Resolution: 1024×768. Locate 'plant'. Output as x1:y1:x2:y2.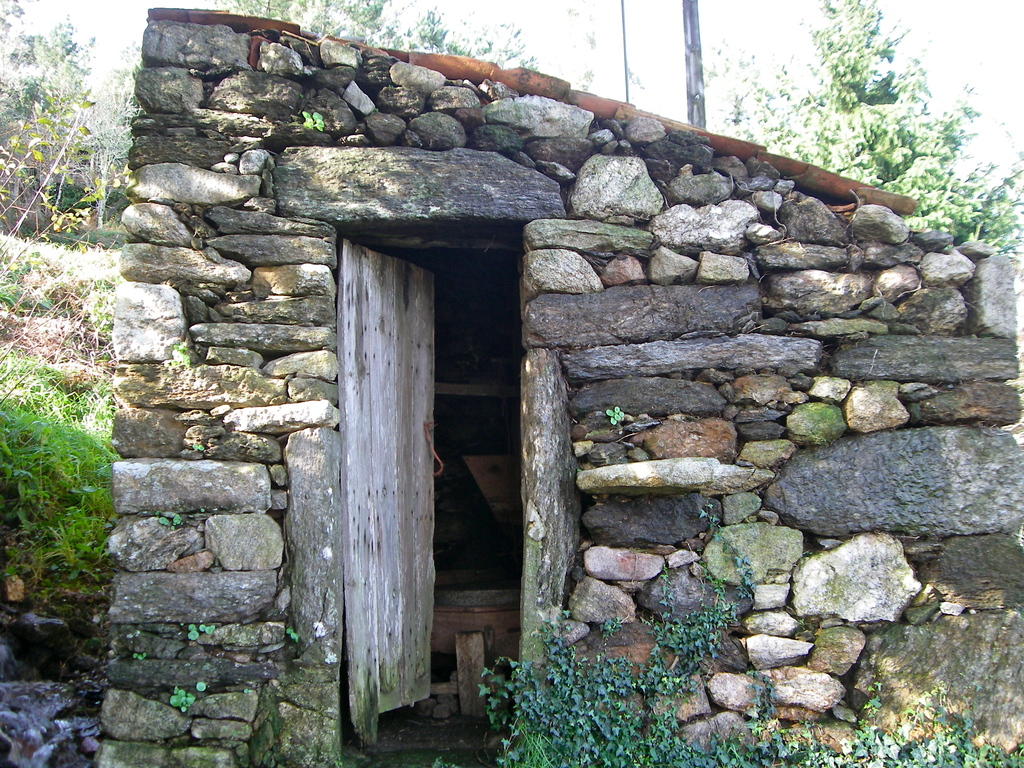
199:621:218:632.
